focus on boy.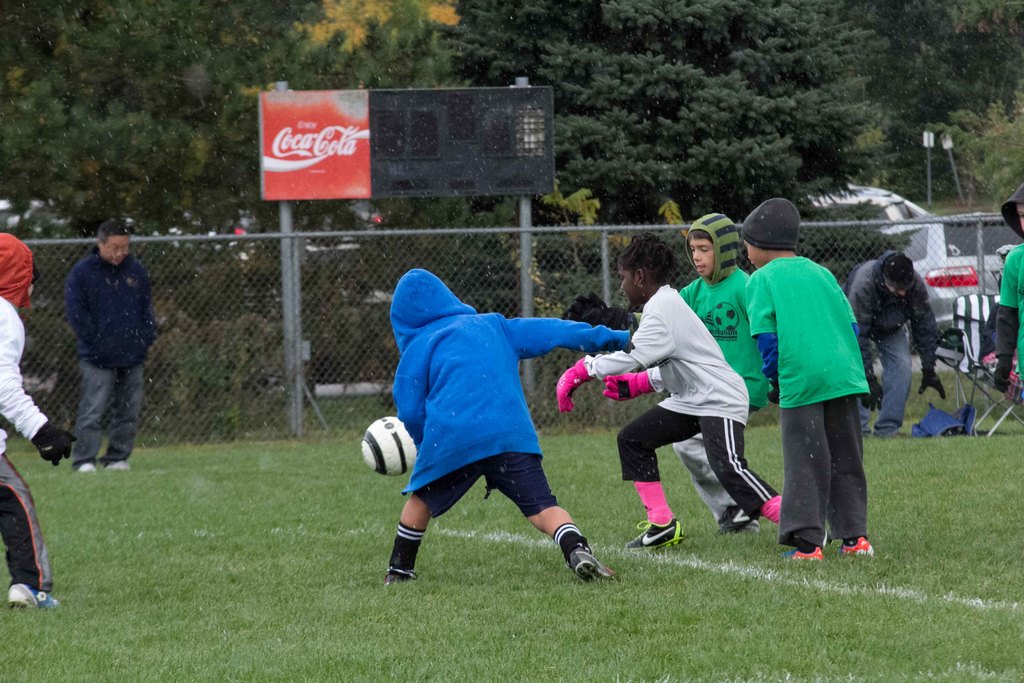
Focused at {"x1": 556, "y1": 233, "x2": 781, "y2": 550}.
